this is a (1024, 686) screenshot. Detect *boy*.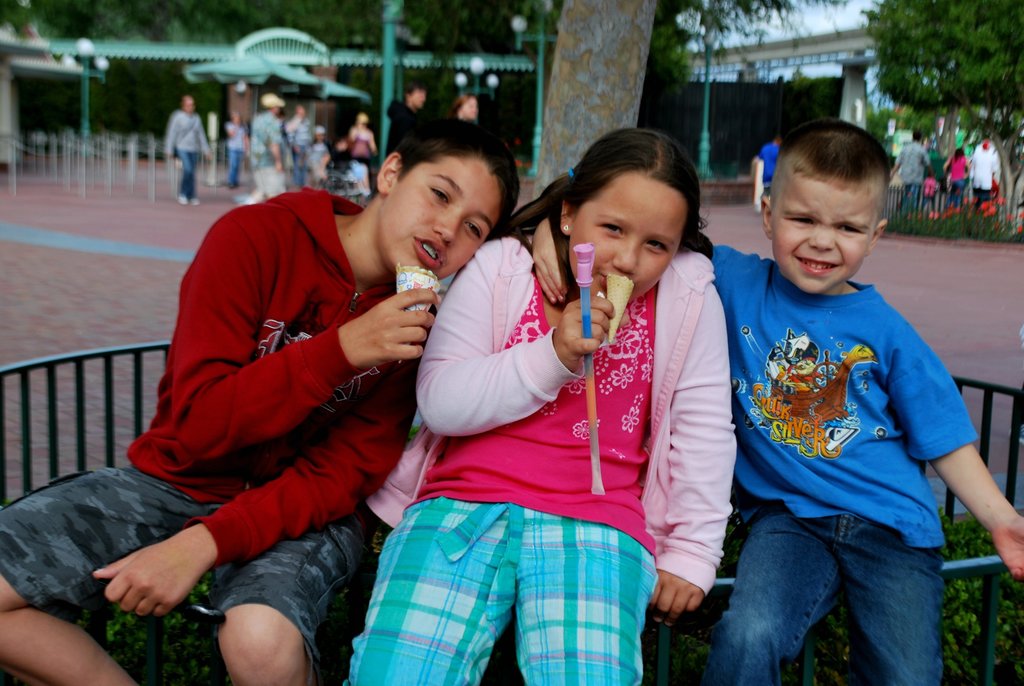
l=1, t=116, r=520, b=685.
